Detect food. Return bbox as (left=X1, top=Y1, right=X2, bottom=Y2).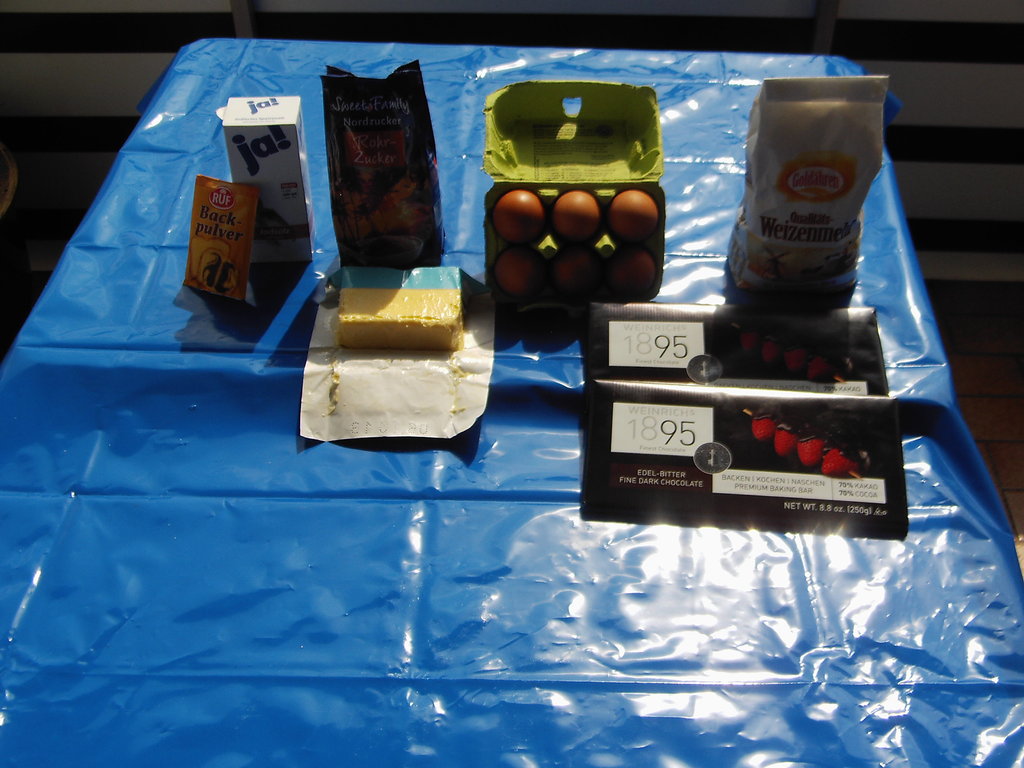
(left=805, top=352, right=837, bottom=383).
